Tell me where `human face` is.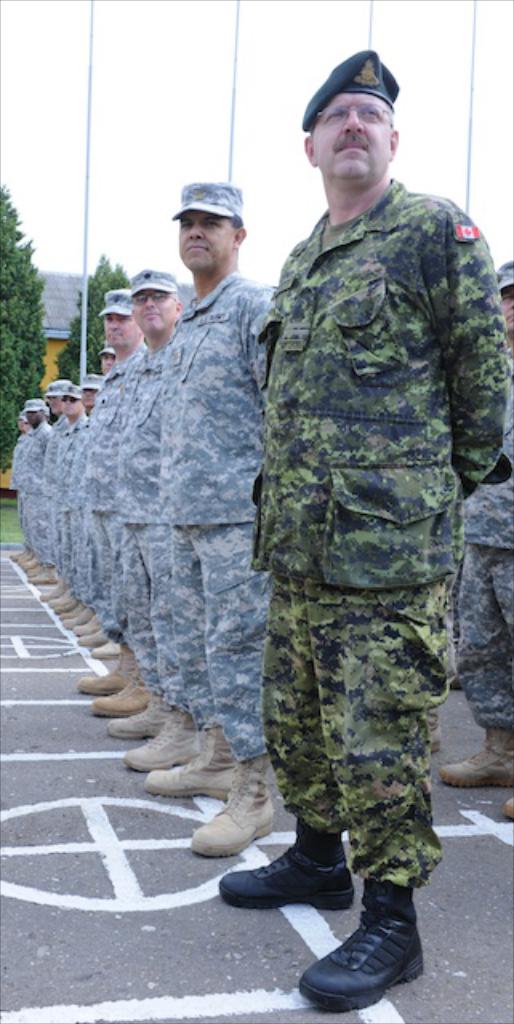
`human face` is at 50 389 56 411.
